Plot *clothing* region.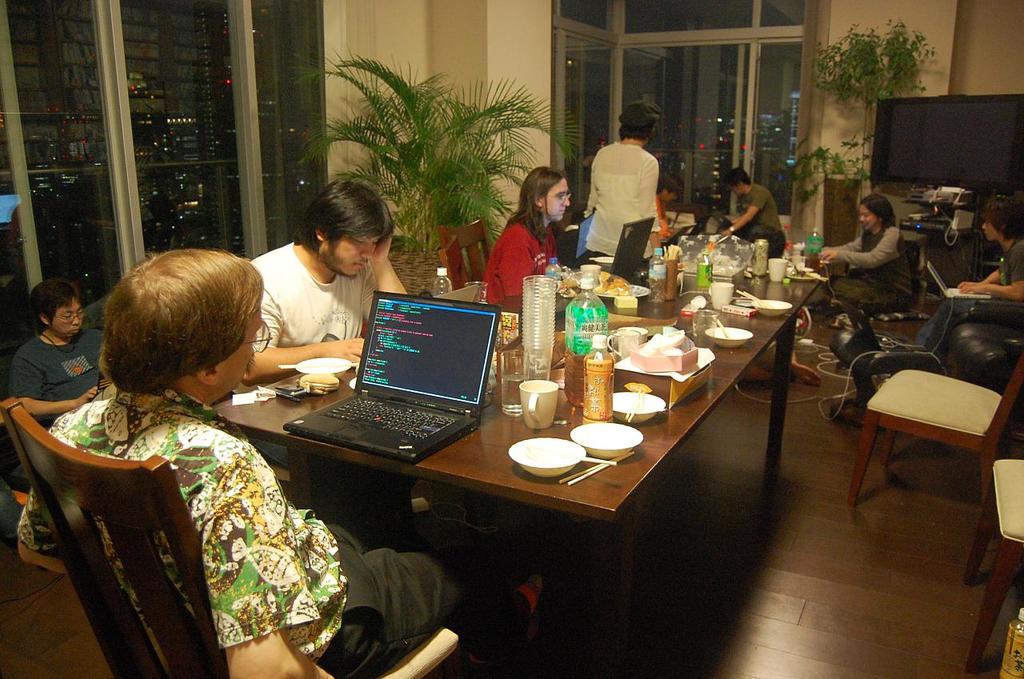
Plotted at [x1=474, y1=206, x2=580, y2=312].
